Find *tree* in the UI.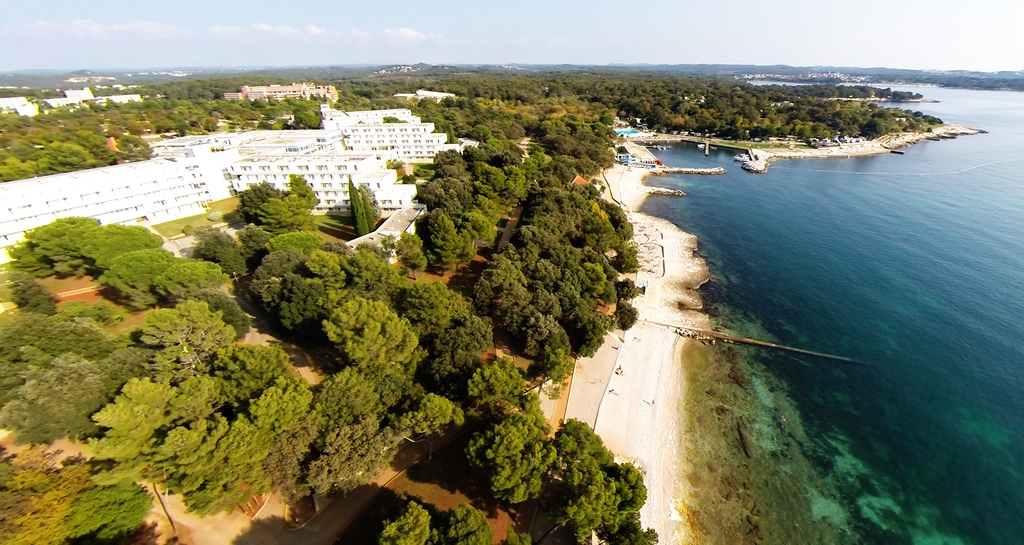
UI element at 205 233 253 271.
